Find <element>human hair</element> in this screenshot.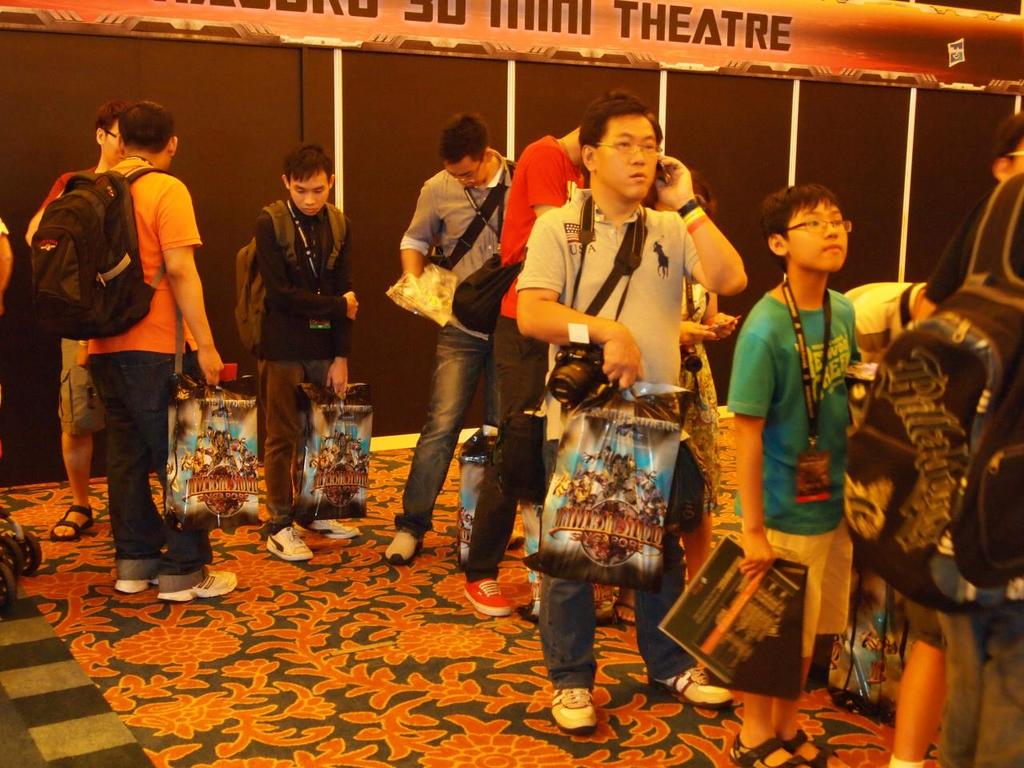
The bounding box for <element>human hair</element> is box(119, 98, 178, 152).
